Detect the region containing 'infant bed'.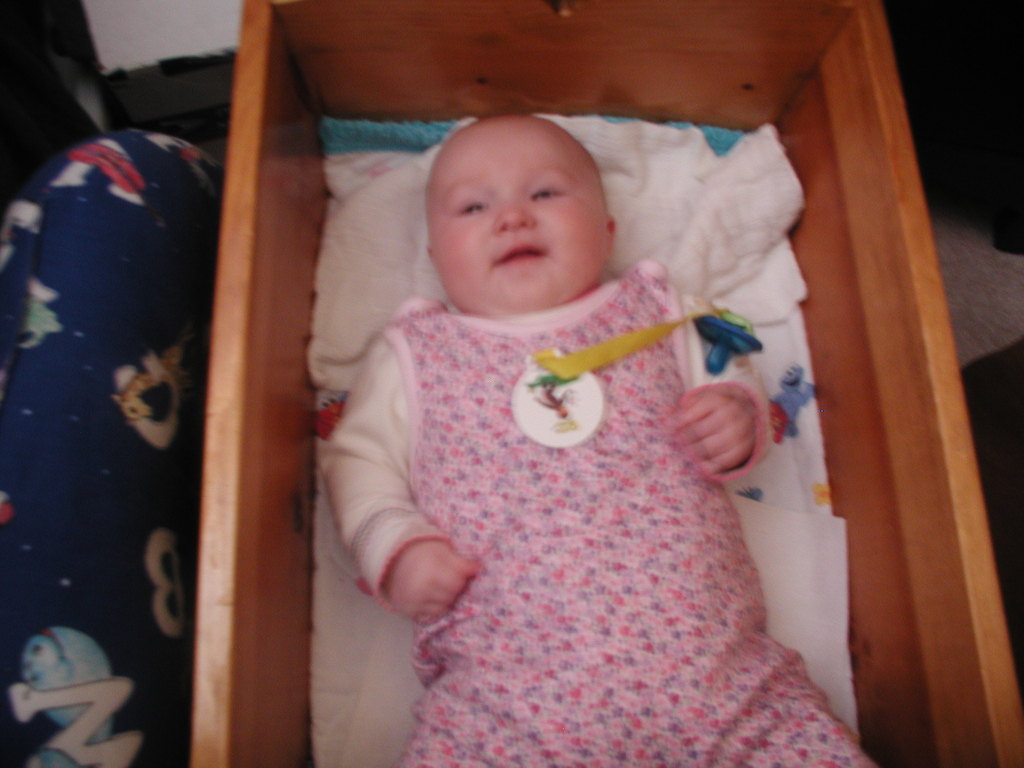
left=189, top=0, right=1023, bottom=767.
